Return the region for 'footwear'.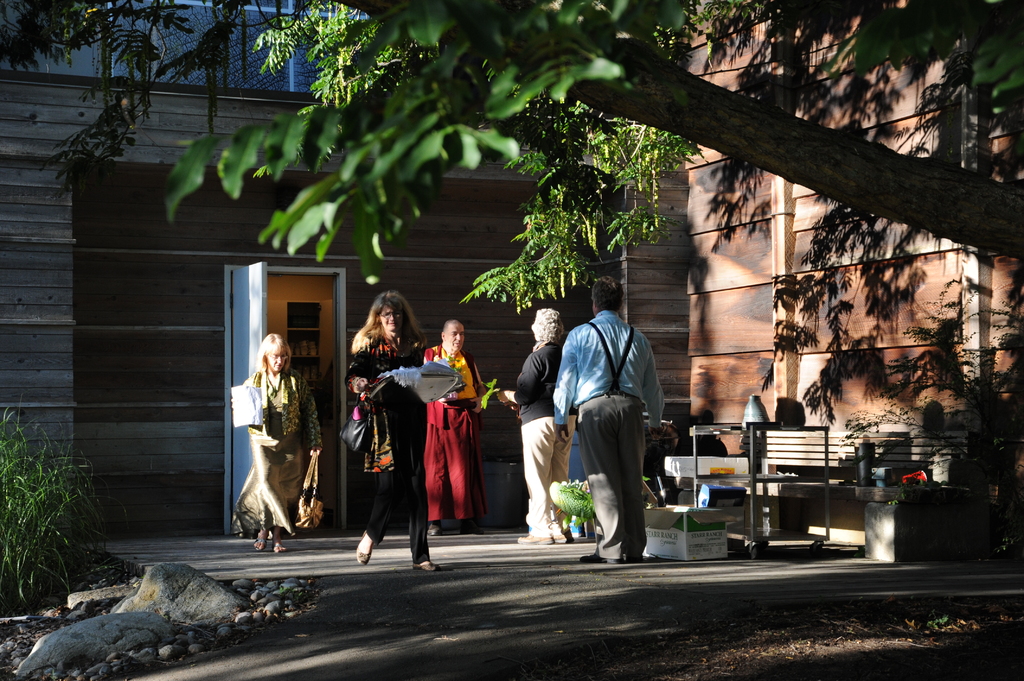
(x1=454, y1=515, x2=487, y2=538).
